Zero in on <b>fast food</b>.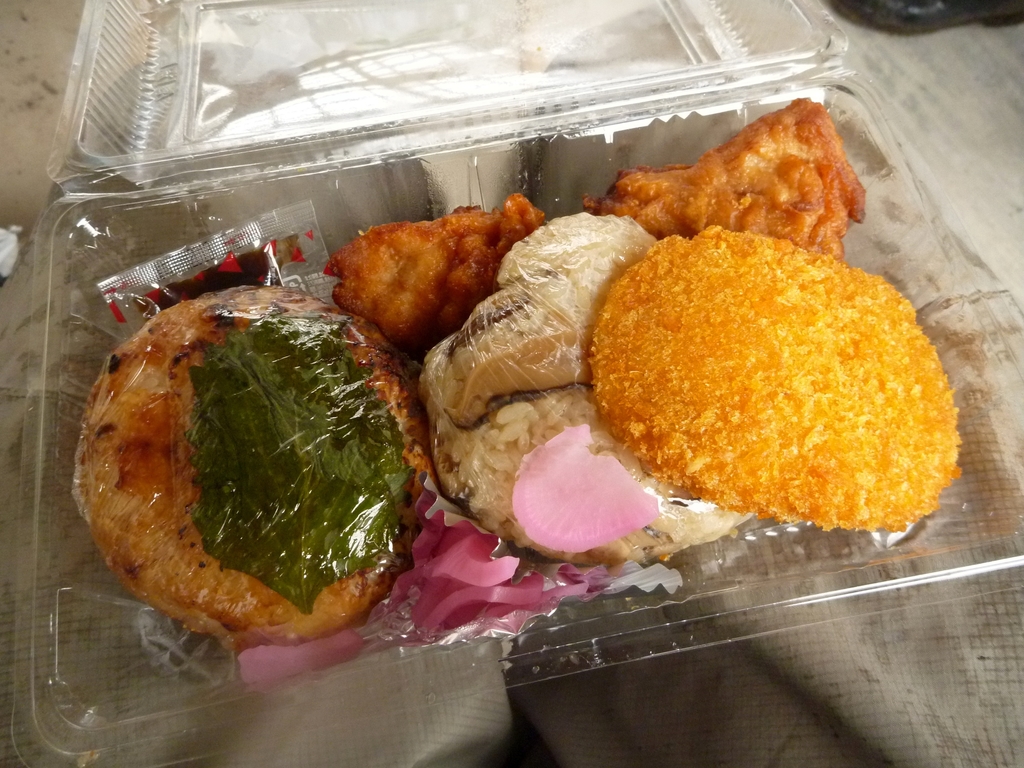
Zeroed in: crop(596, 105, 860, 248).
